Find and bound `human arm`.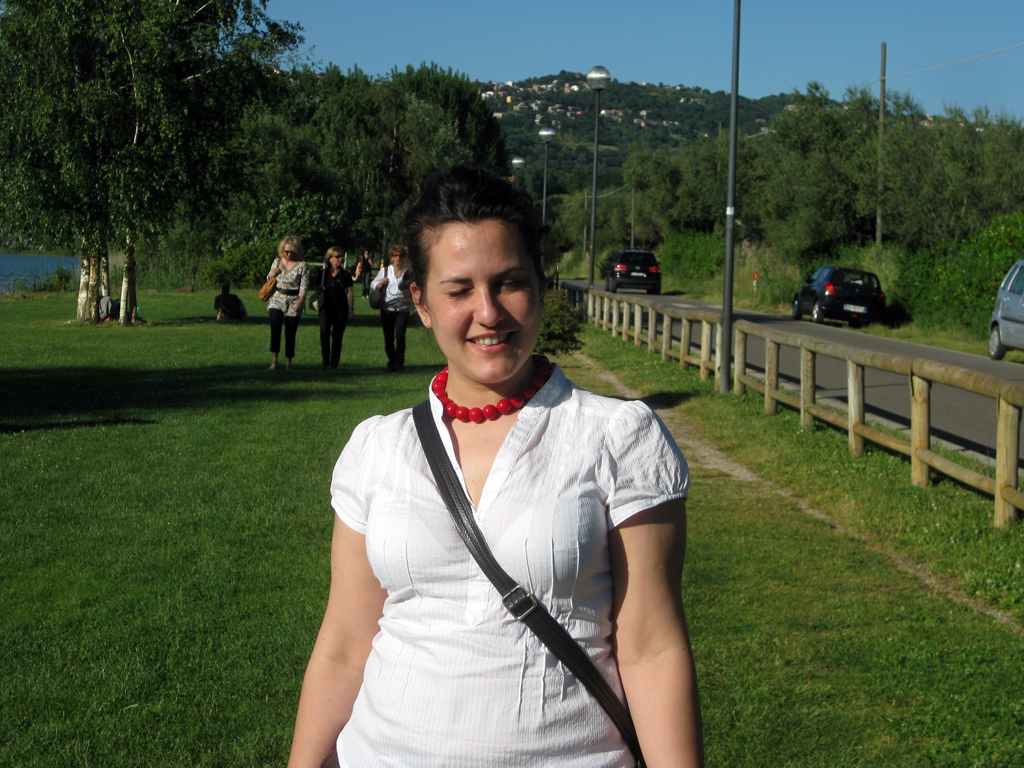
Bound: 292,265,306,311.
